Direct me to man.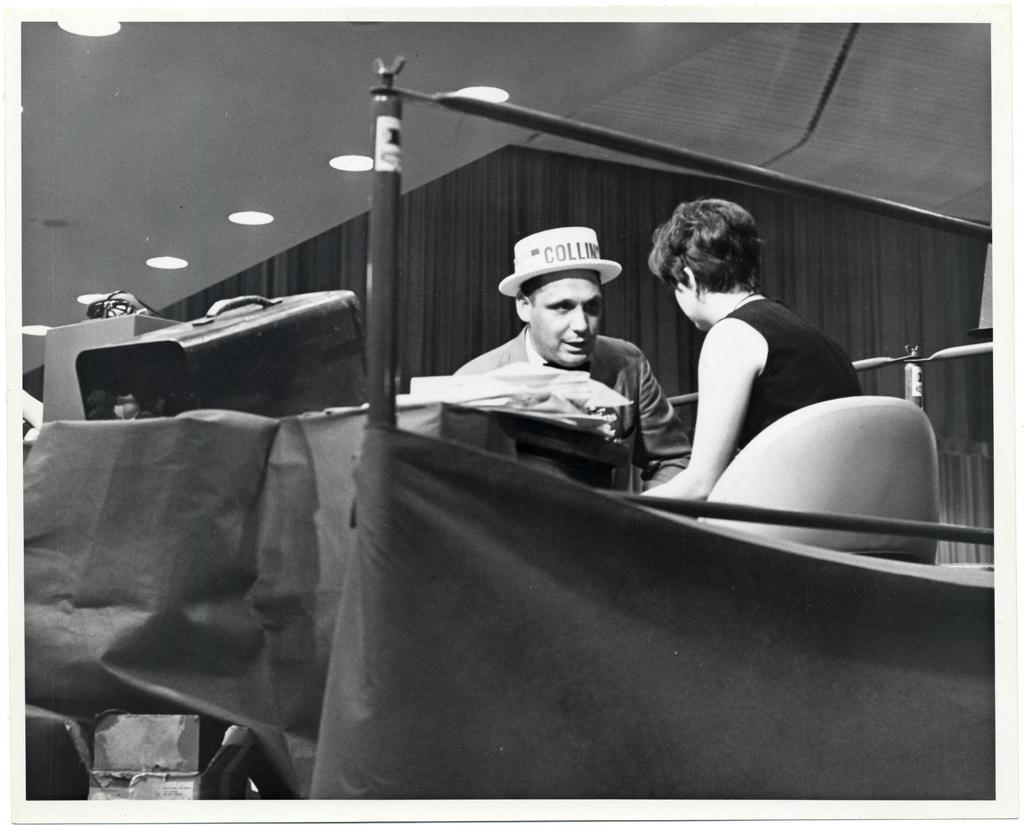
Direction: [418,236,716,484].
